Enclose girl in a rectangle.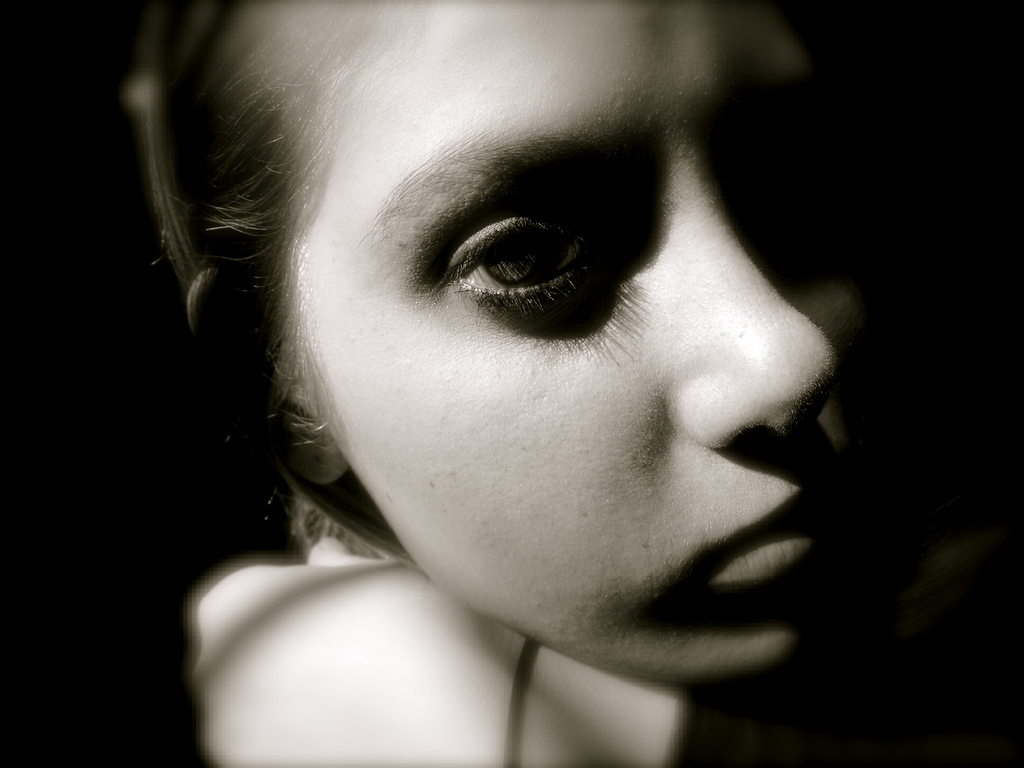
bbox(118, 0, 1023, 767).
